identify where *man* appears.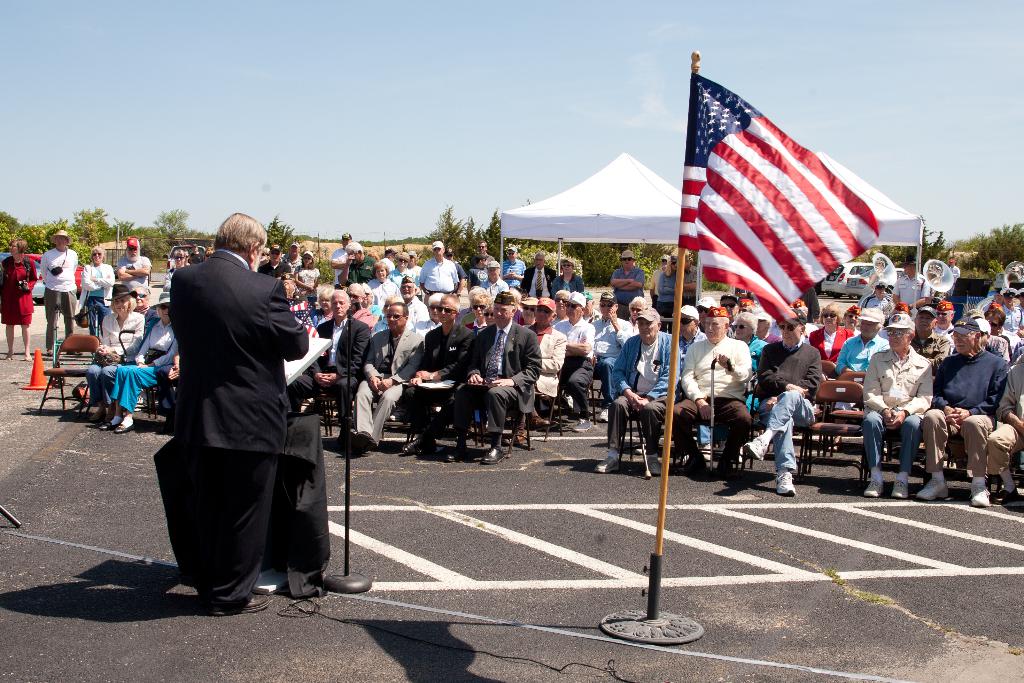
Appears at region(259, 243, 294, 282).
